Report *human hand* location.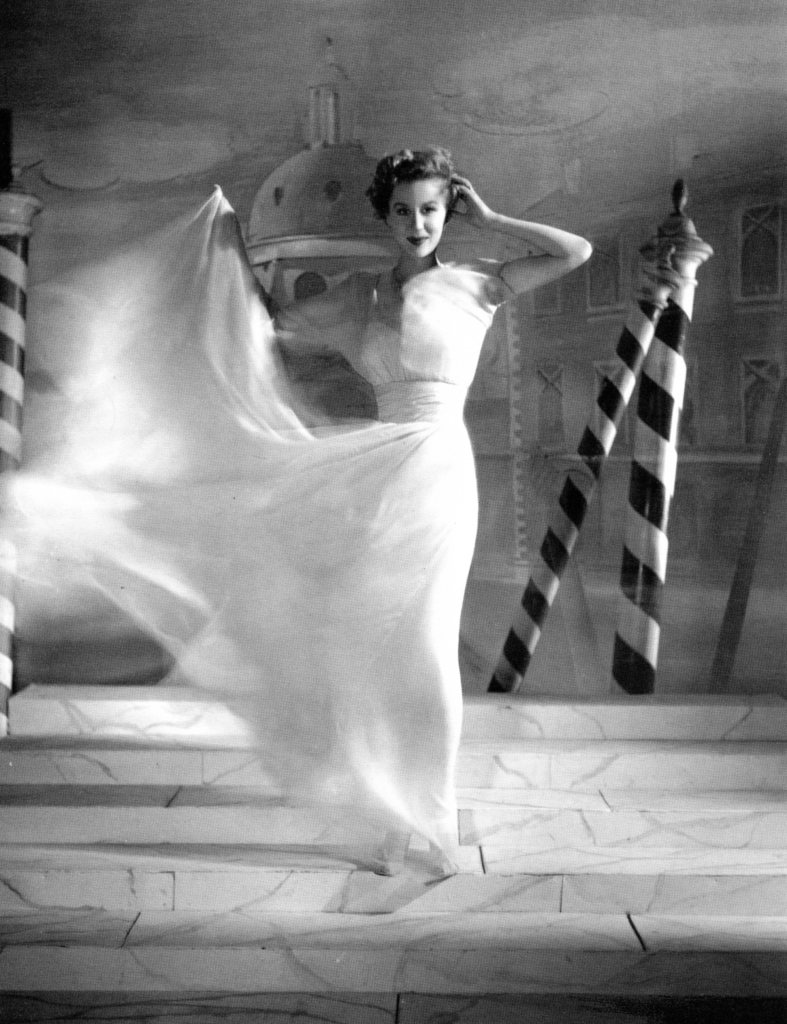
Report: x1=443 y1=175 x2=490 y2=231.
